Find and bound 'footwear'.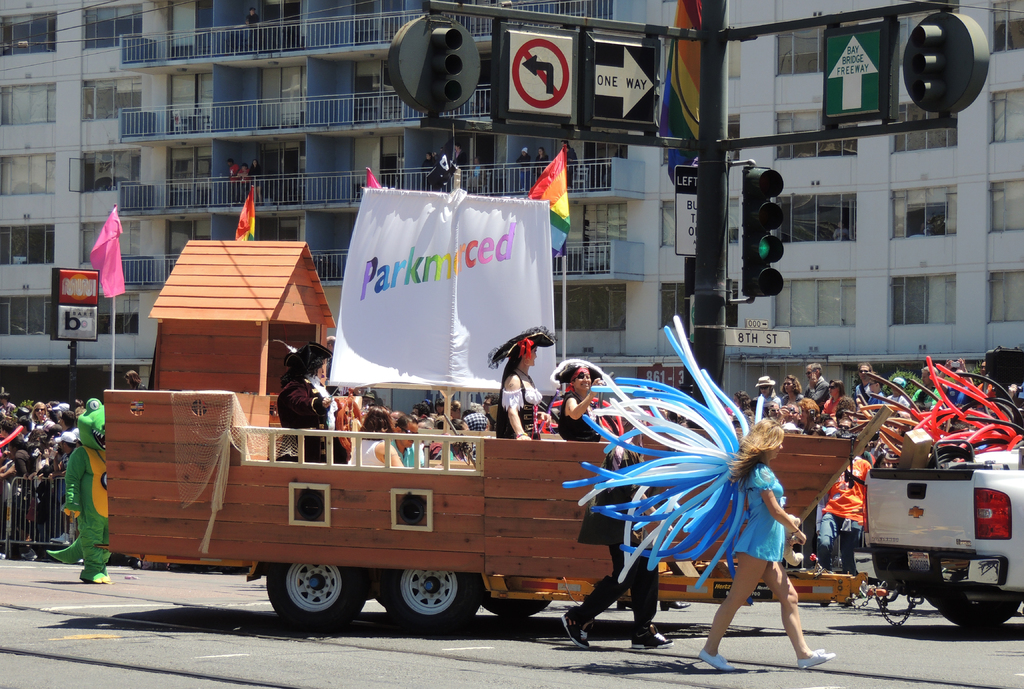
Bound: [x1=22, y1=546, x2=38, y2=564].
